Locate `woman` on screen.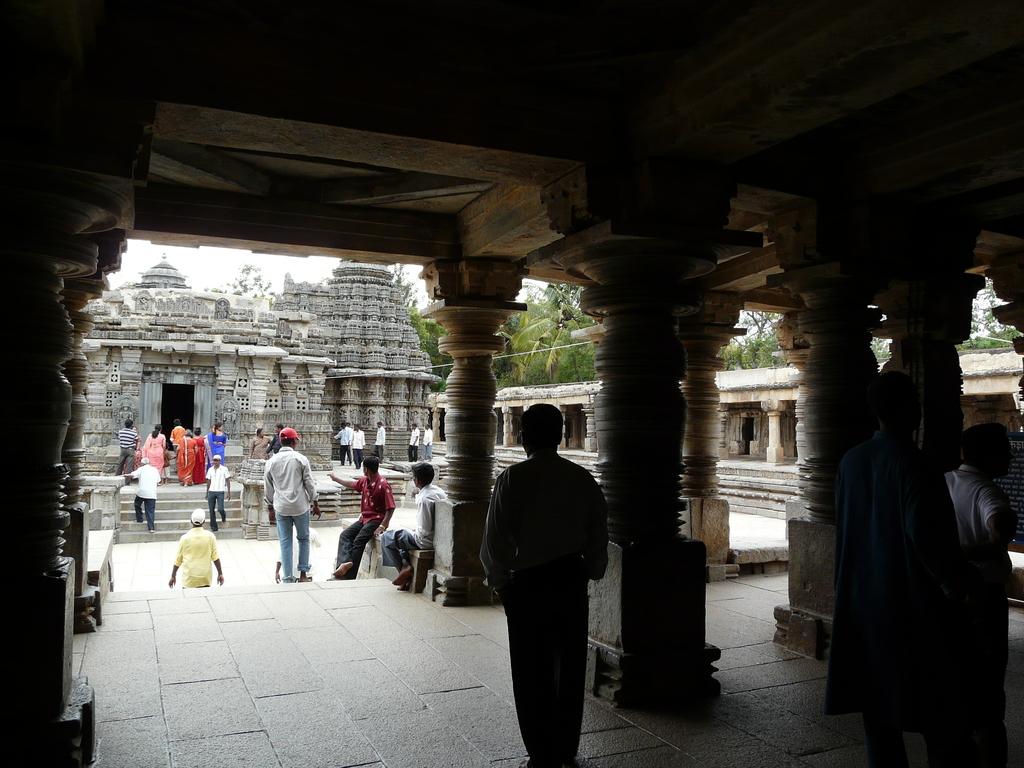
On screen at pyautogui.locateOnScreen(176, 428, 197, 488).
